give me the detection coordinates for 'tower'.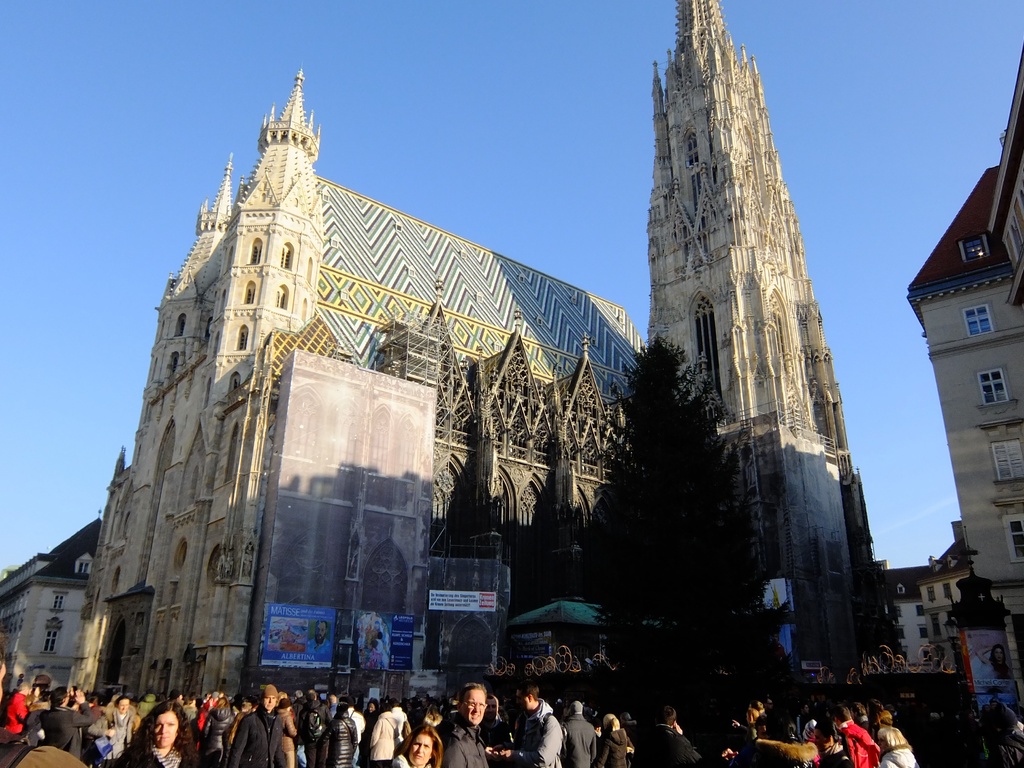
[x1=206, y1=56, x2=325, y2=412].
